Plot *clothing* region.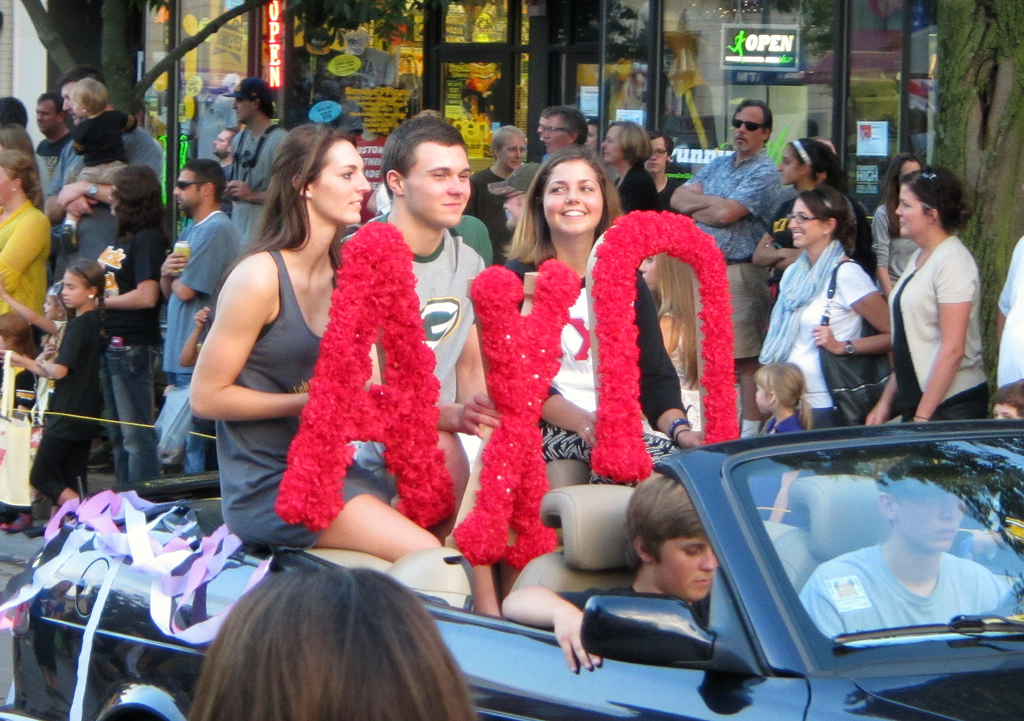
Plotted at 19, 310, 108, 514.
